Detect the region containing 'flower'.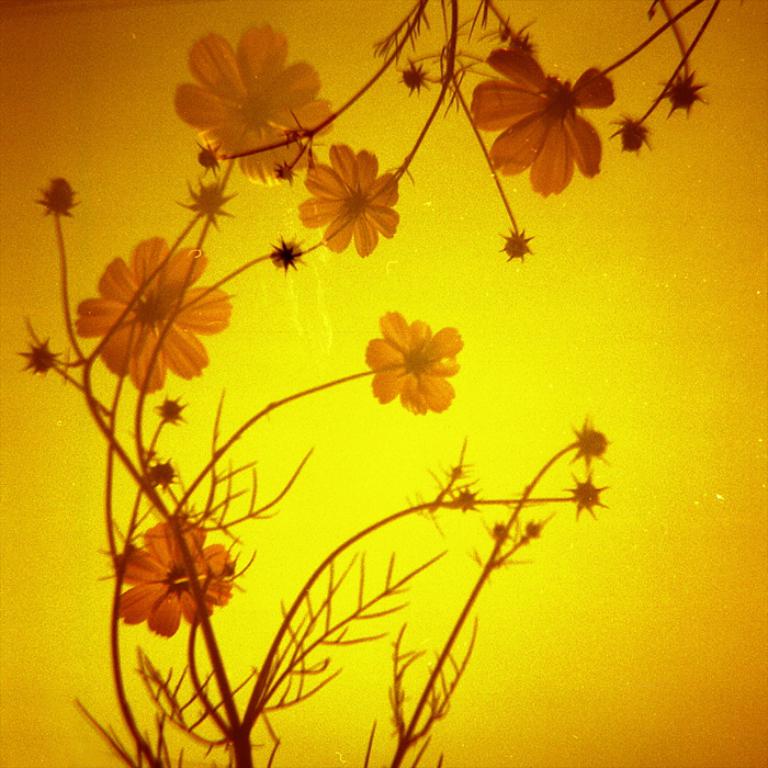
select_region(110, 497, 245, 646).
